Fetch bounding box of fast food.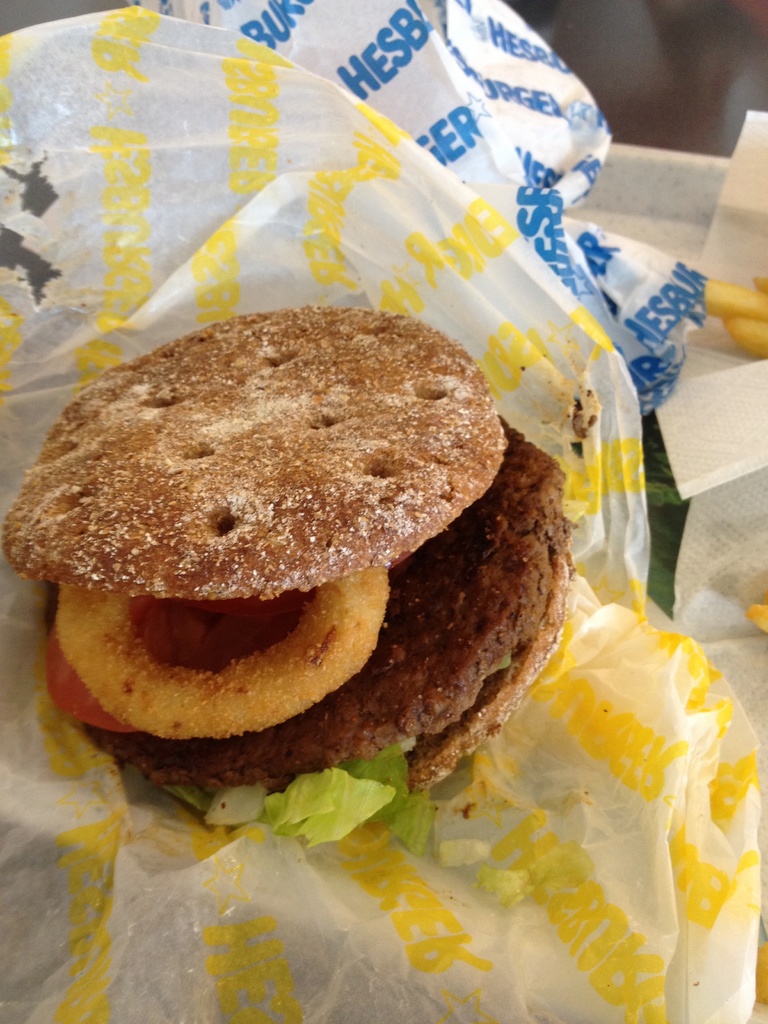
Bbox: 0/302/595/860.
